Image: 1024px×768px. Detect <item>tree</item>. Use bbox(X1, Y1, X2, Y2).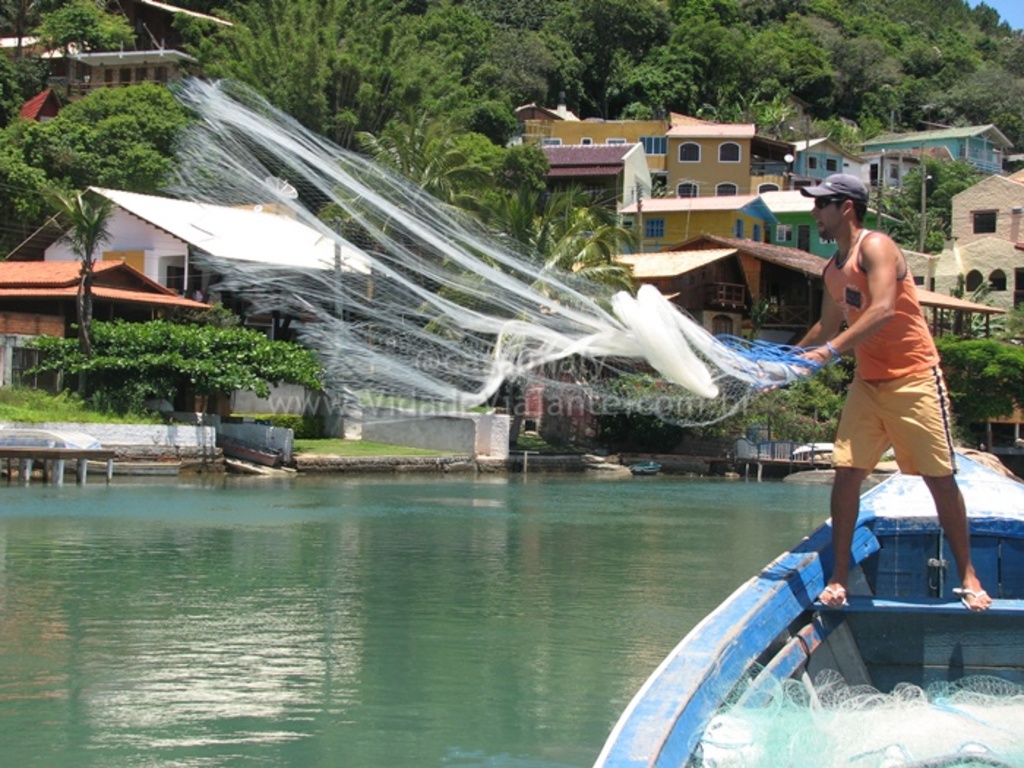
bbox(0, 80, 231, 386).
